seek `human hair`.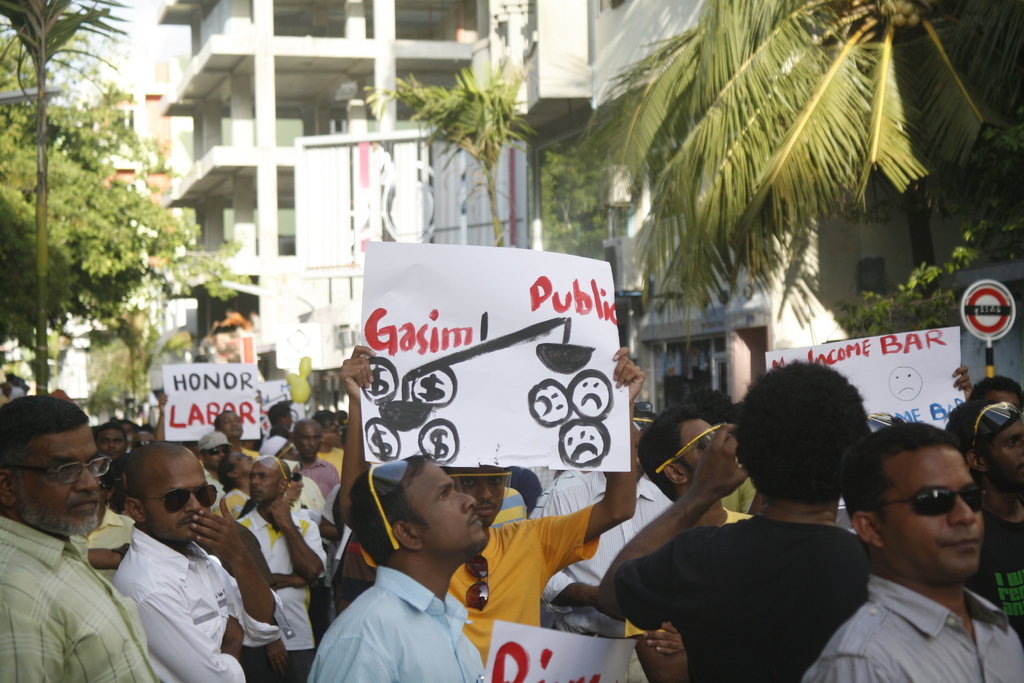
left=681, top=383, right=732, bottom=418.
